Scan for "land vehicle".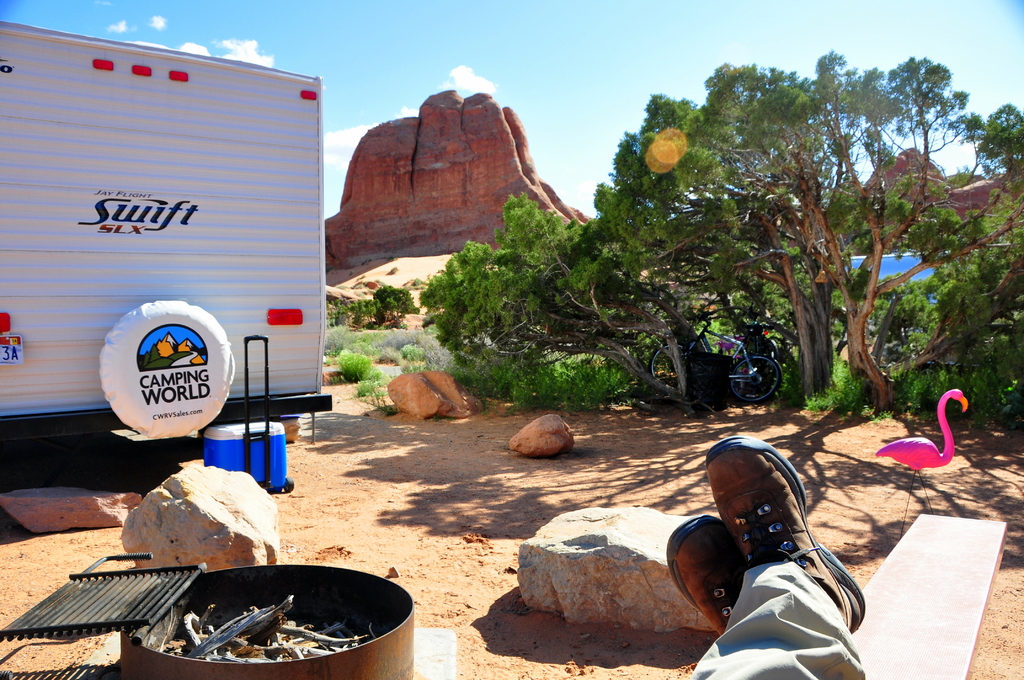
Scan result: pyautogui.locateOnScreen(671, 329, 784, 404).
